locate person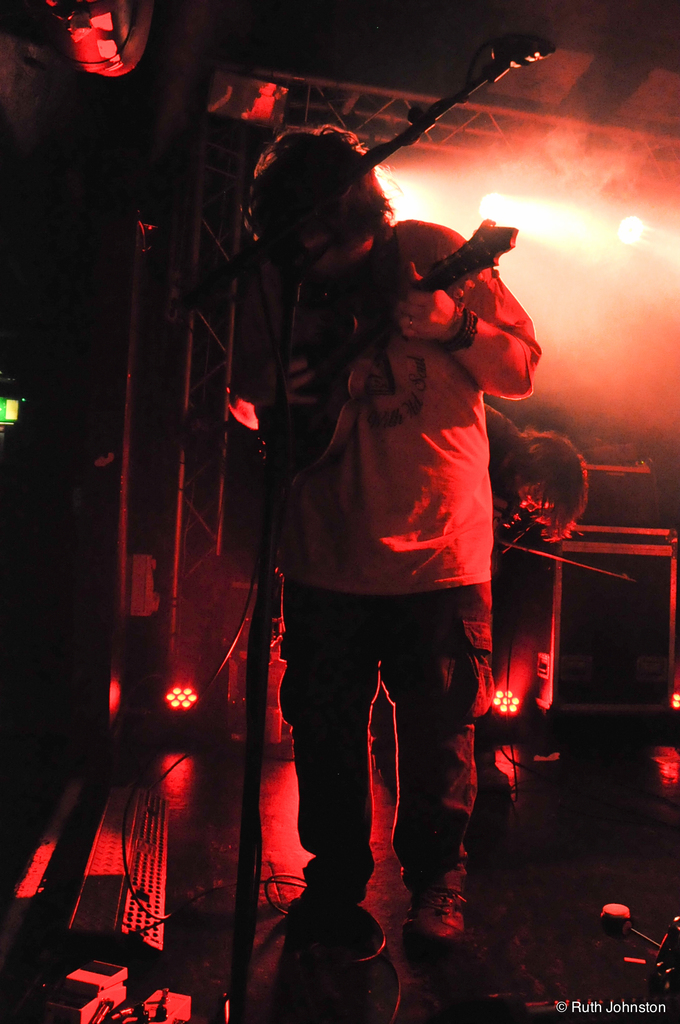
{"left": 242, "top": 127, "right": 541, "bottom": 979}
